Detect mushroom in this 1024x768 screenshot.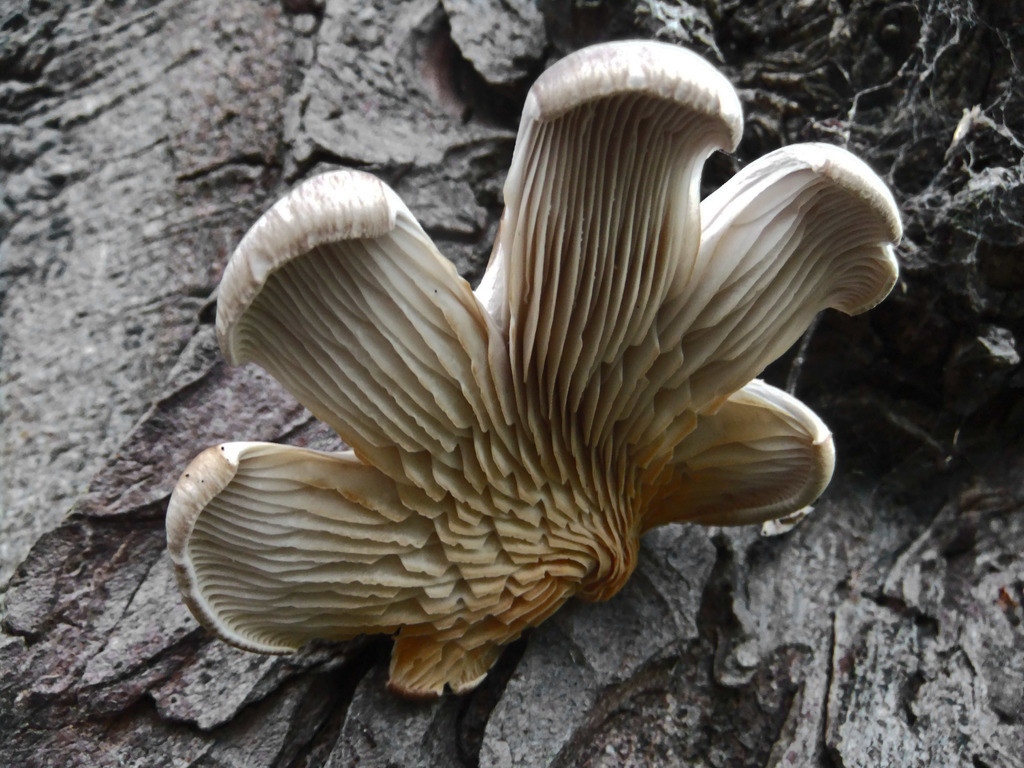
Detection: <box>154,68,880,719</box>.
